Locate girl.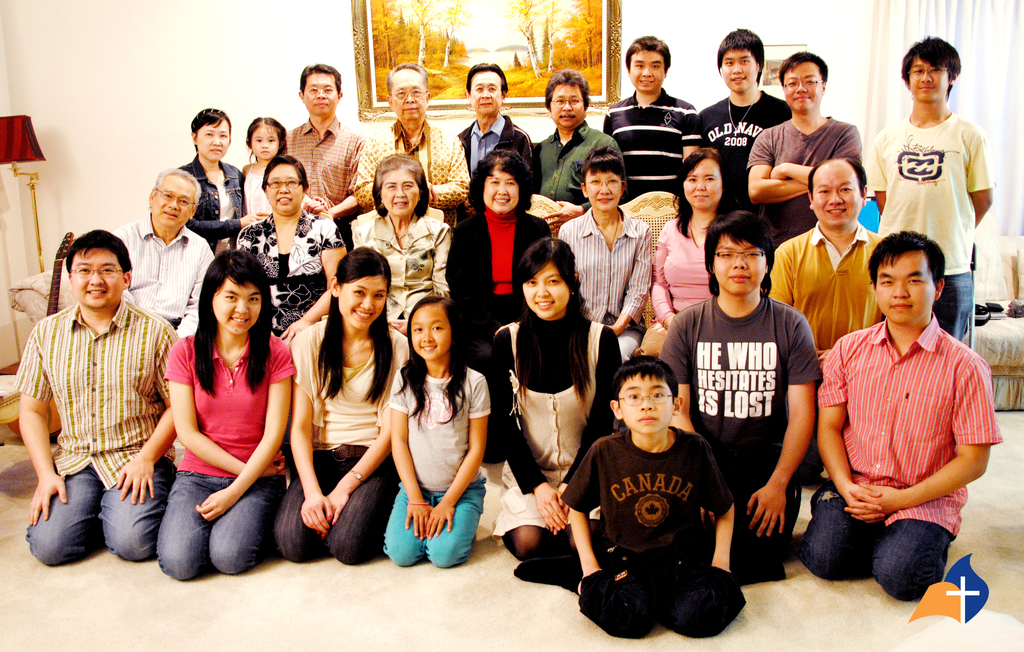
Bounding box: crop(382, 292, 492, 566).
